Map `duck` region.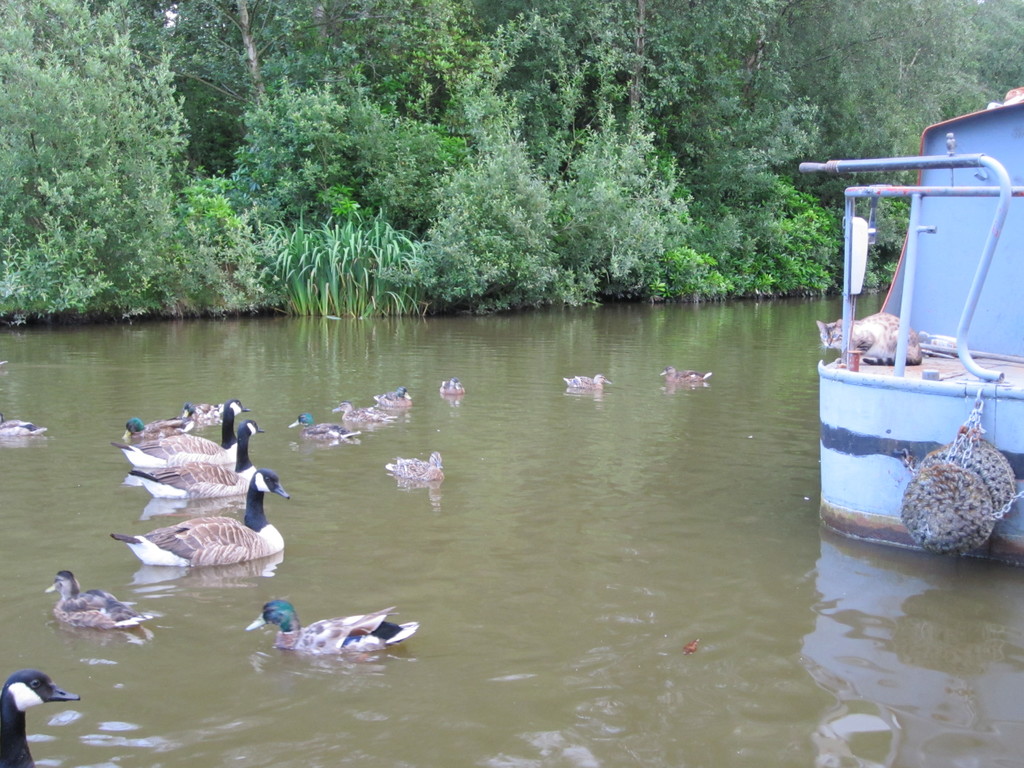
Mapped to 373:379:419:413.
